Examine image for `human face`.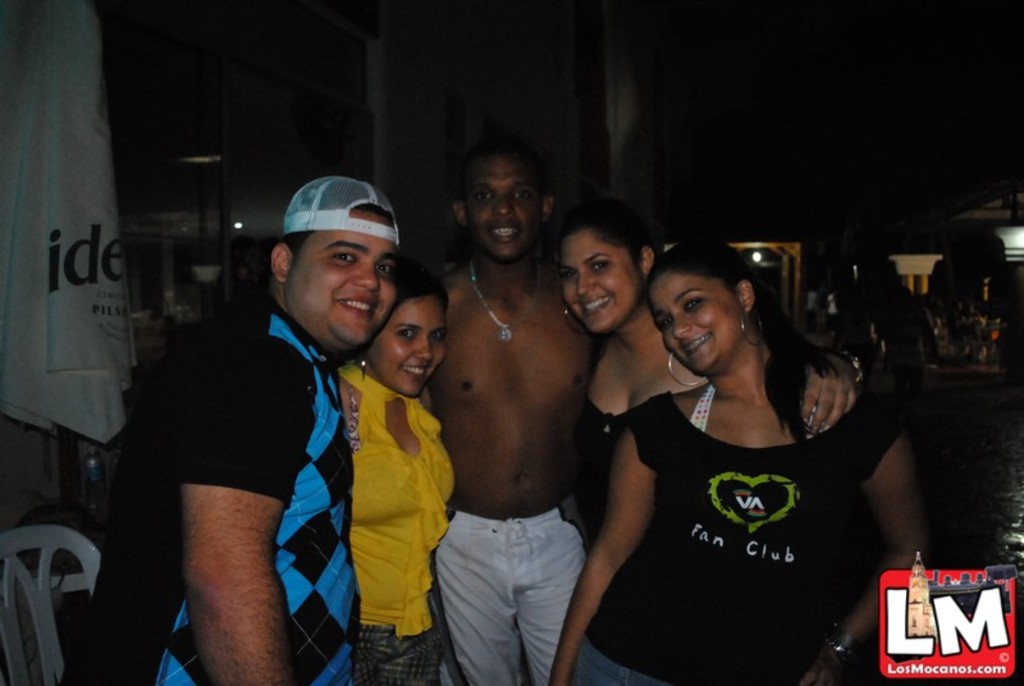
Examination result: l=558, t=229, r=639, b=326.
